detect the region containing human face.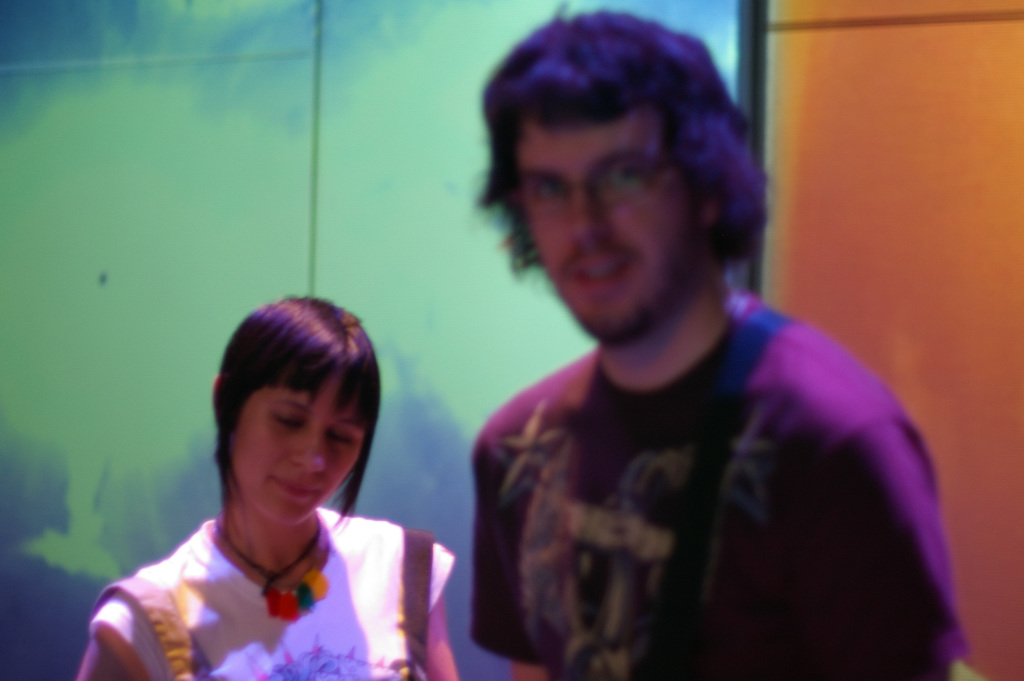
left=239, top=377, right=362, bottom=538.
